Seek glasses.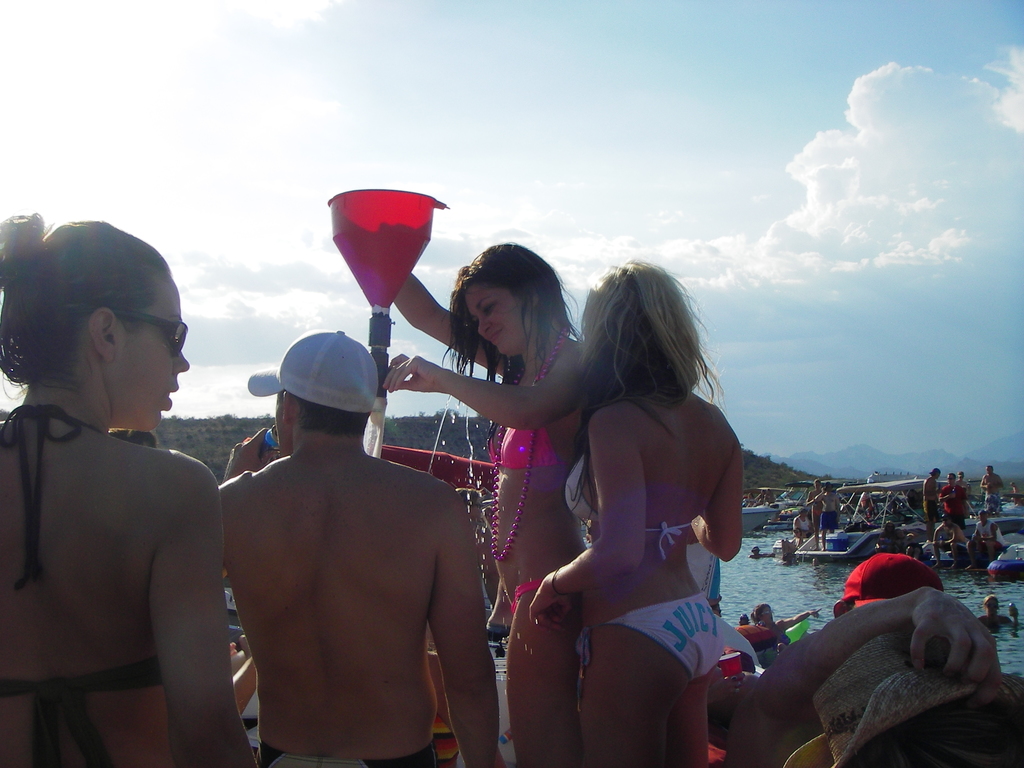
region(77, 304, 186, 362).
